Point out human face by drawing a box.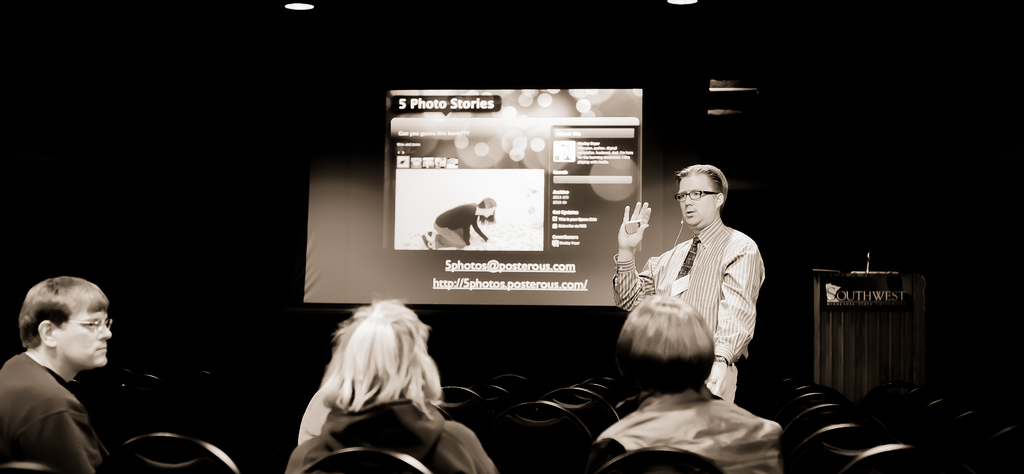
(x1=52, y1=298, x2=113, y2=370).
